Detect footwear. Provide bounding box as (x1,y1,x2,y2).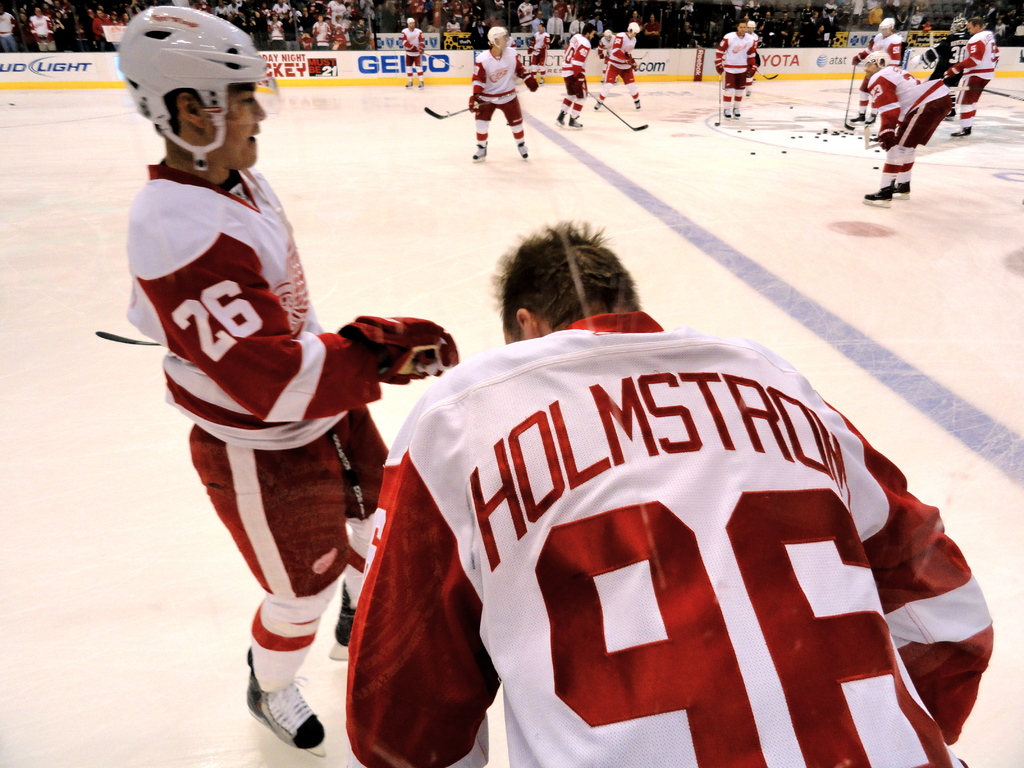
(558,111,568,131).
